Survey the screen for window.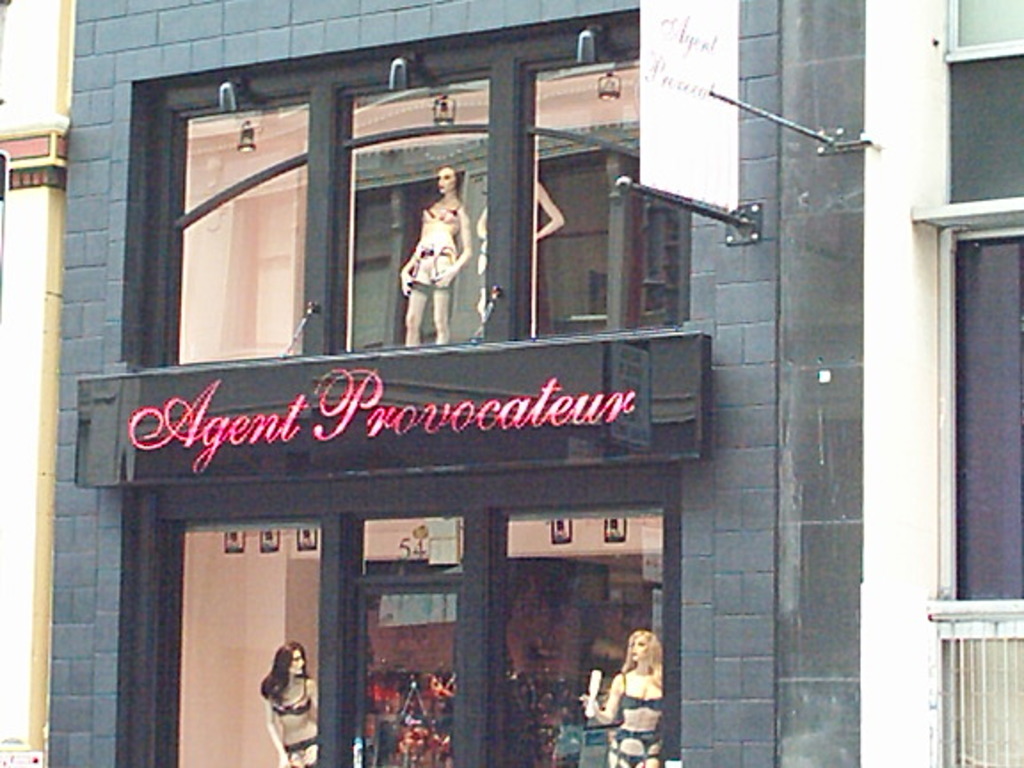
Survey found: 926/0/1017/610.
